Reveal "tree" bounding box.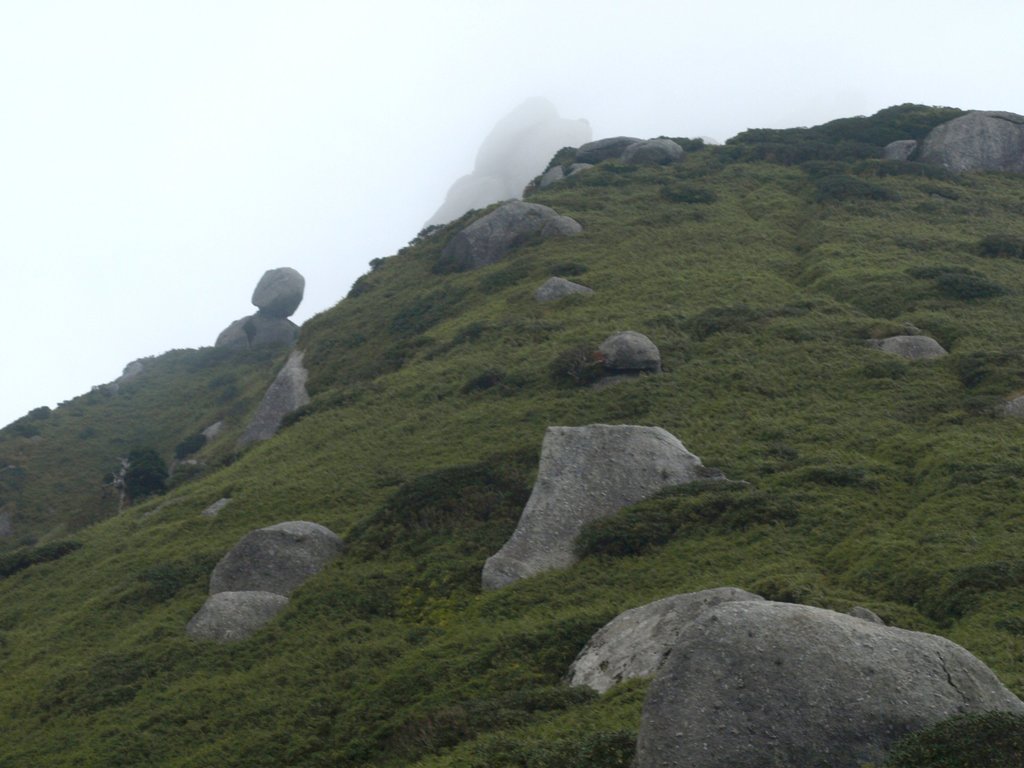
Revealed: [110, 449, 167, 500].
